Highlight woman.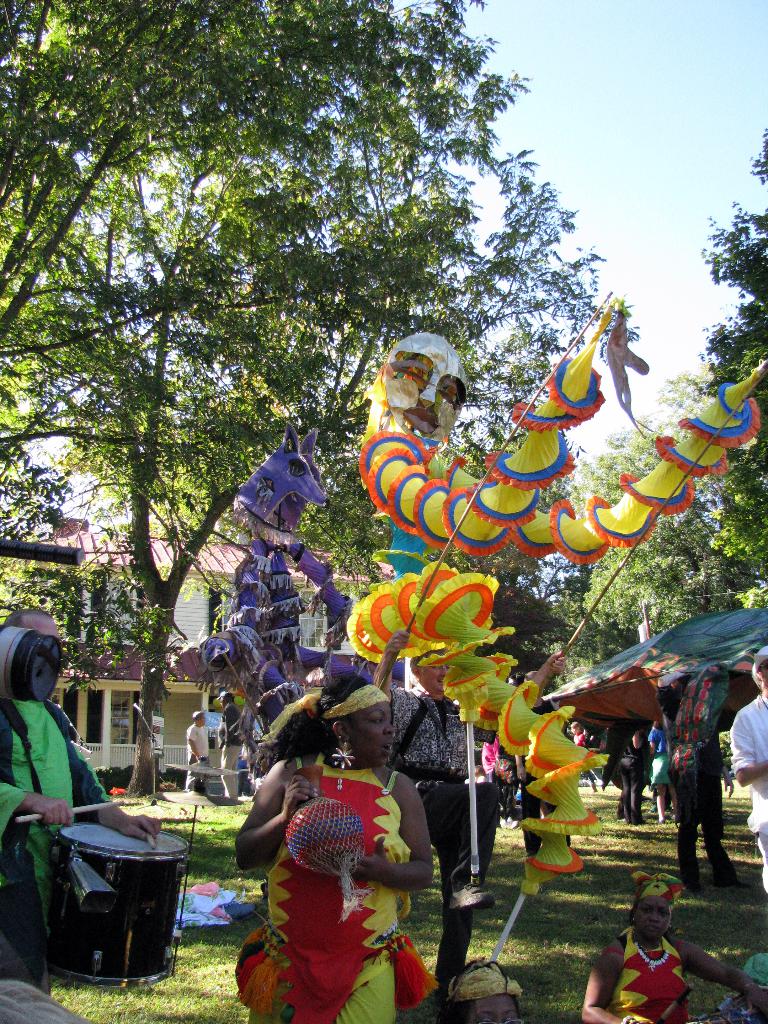
Highlighted region: bbox=(648, 717, 677, 824).
